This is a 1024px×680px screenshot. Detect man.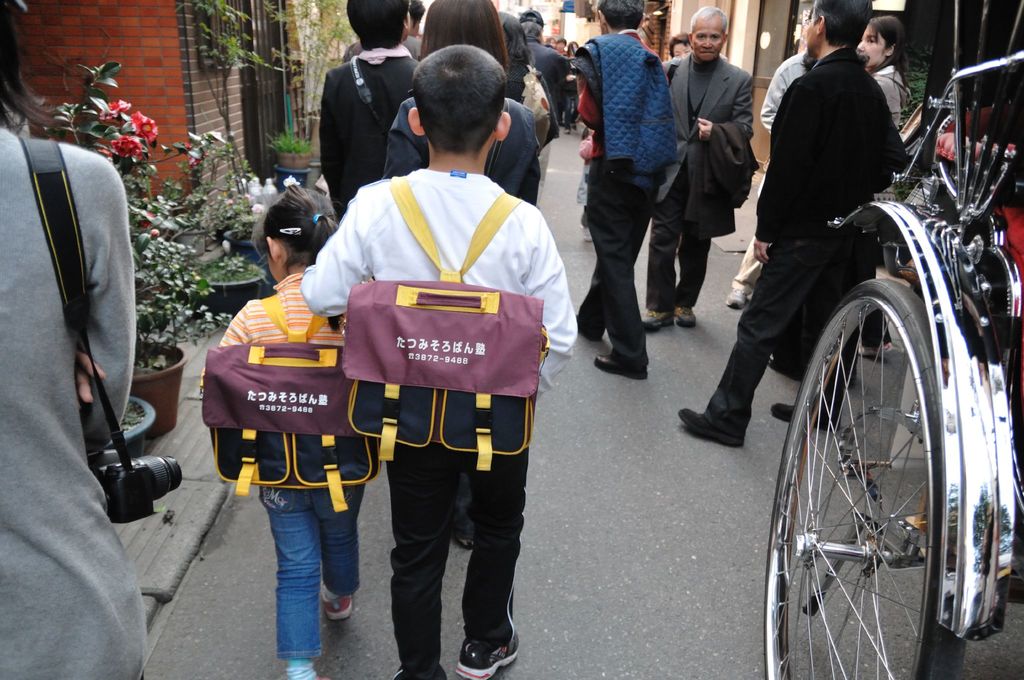
BBox(671, 0, 909, 448).
